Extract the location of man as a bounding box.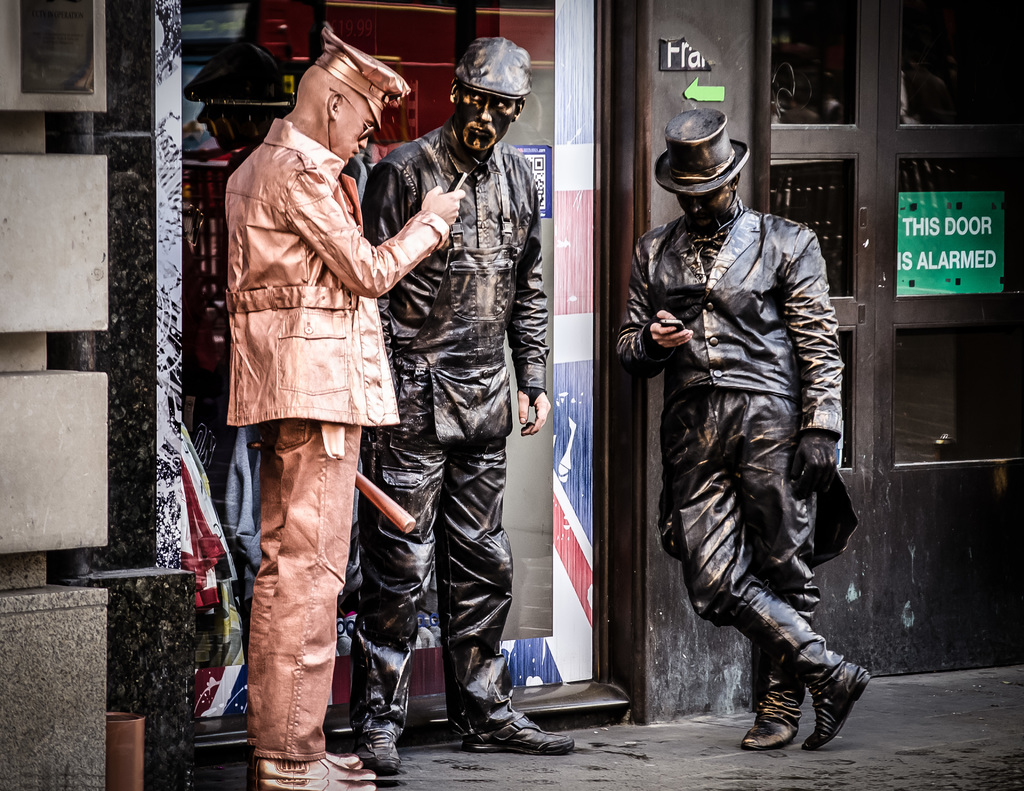
select_region(609, 96, 877, 755).
